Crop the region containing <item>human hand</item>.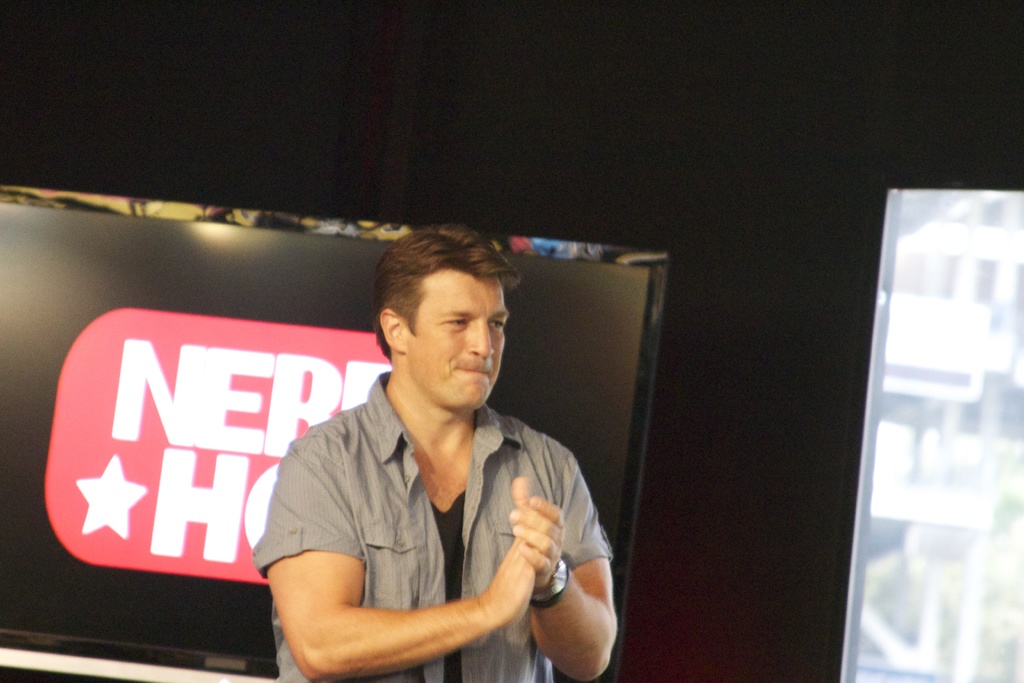
Crop region: [509,475,563,589].
